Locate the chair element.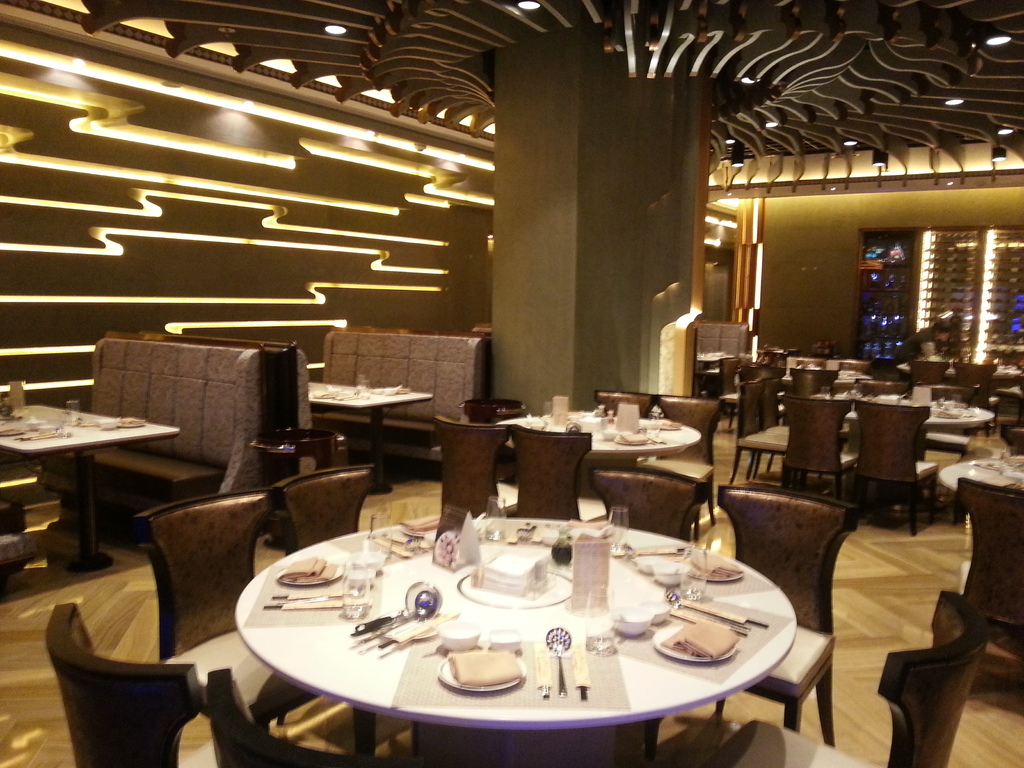
Element bbox: rect(33, 604, 220, 765).
